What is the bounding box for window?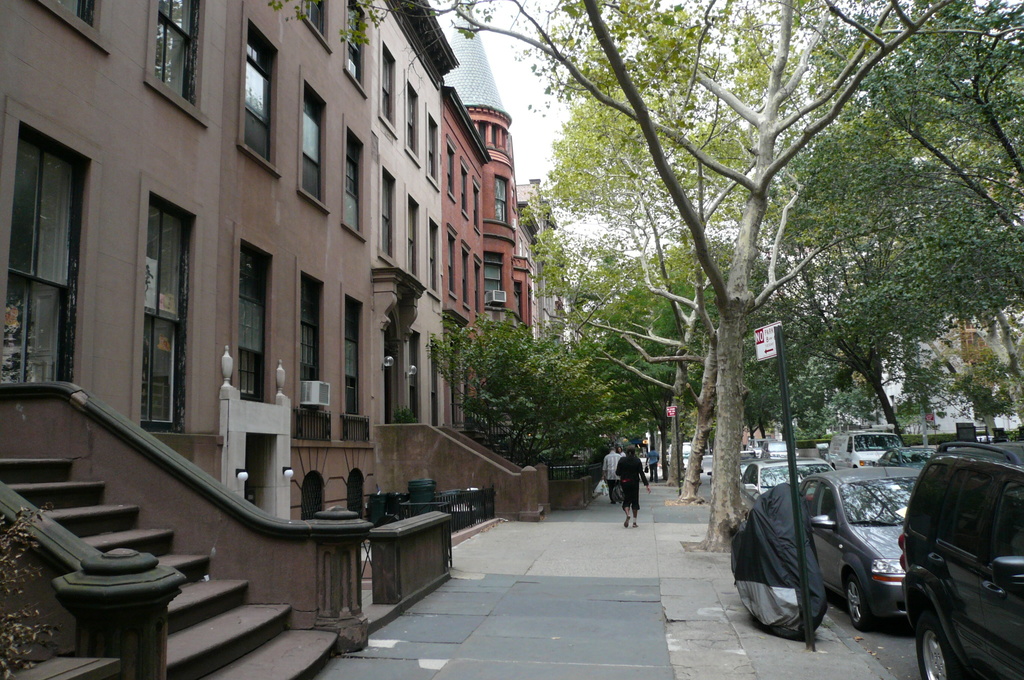
x1=143, y1=193, x2=197, y2=430.
